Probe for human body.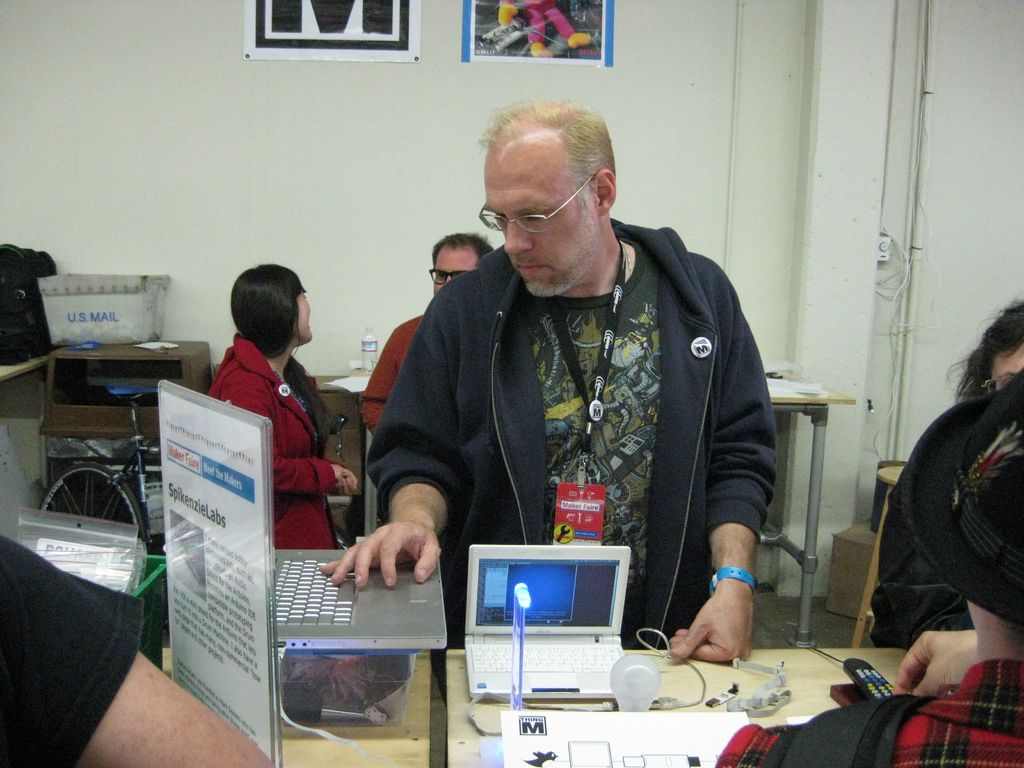
Probe result: x1=711, y1=651, x2=1023, y2=767.
